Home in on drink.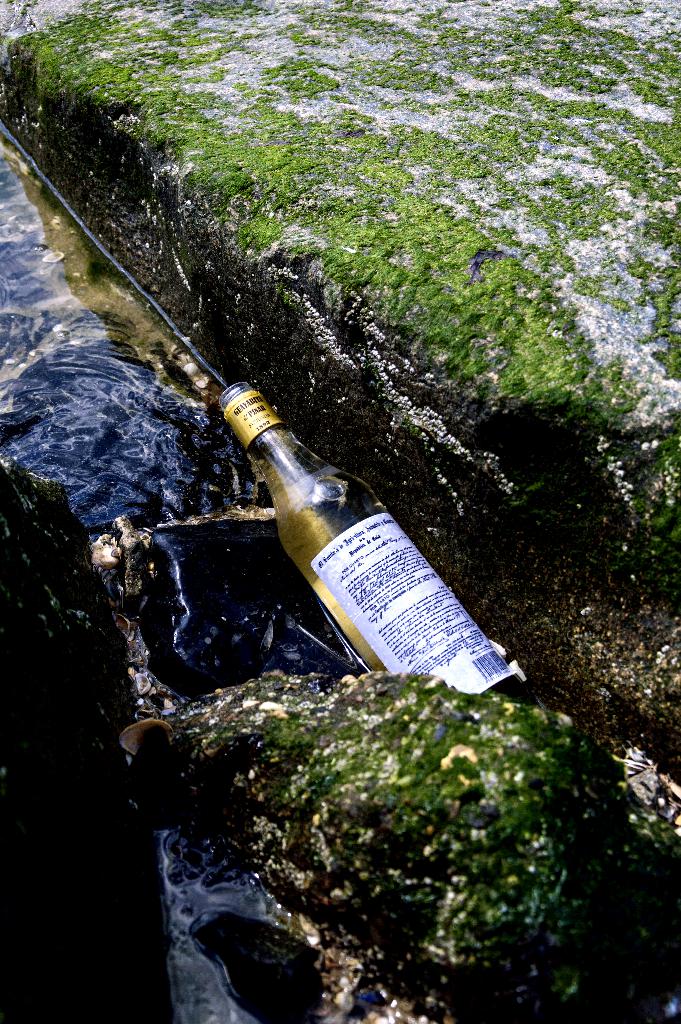
Homed in at bbox=(206, 356, 510, 714).
